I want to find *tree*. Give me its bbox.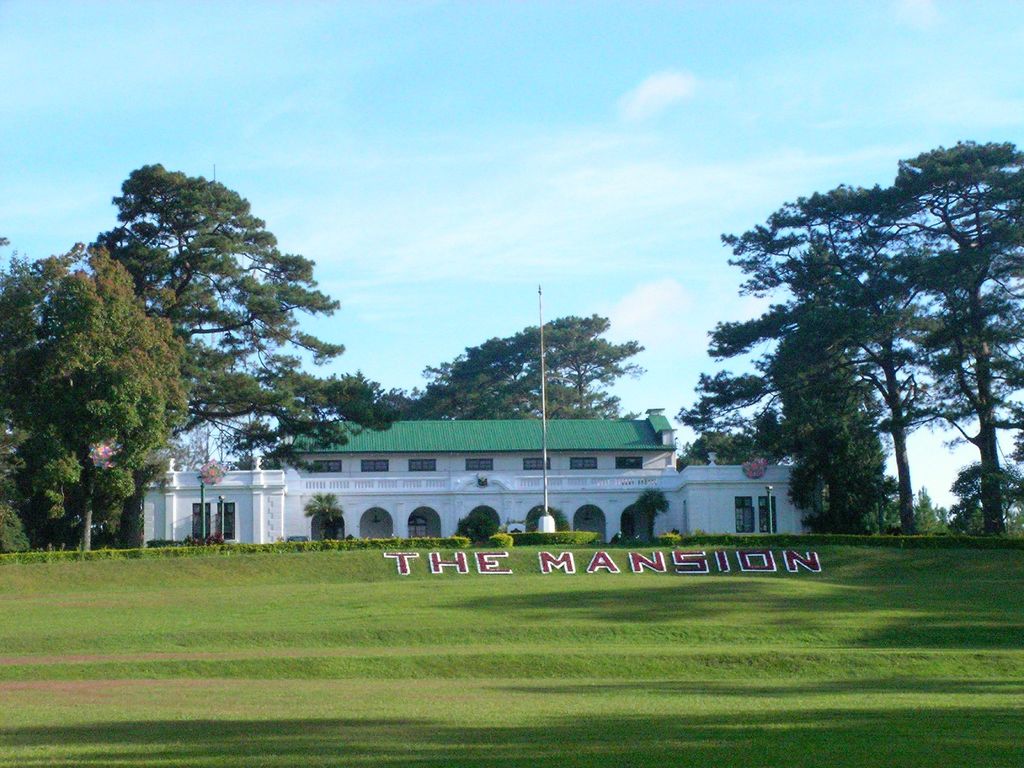
box=[37, 232, 194, 562].
